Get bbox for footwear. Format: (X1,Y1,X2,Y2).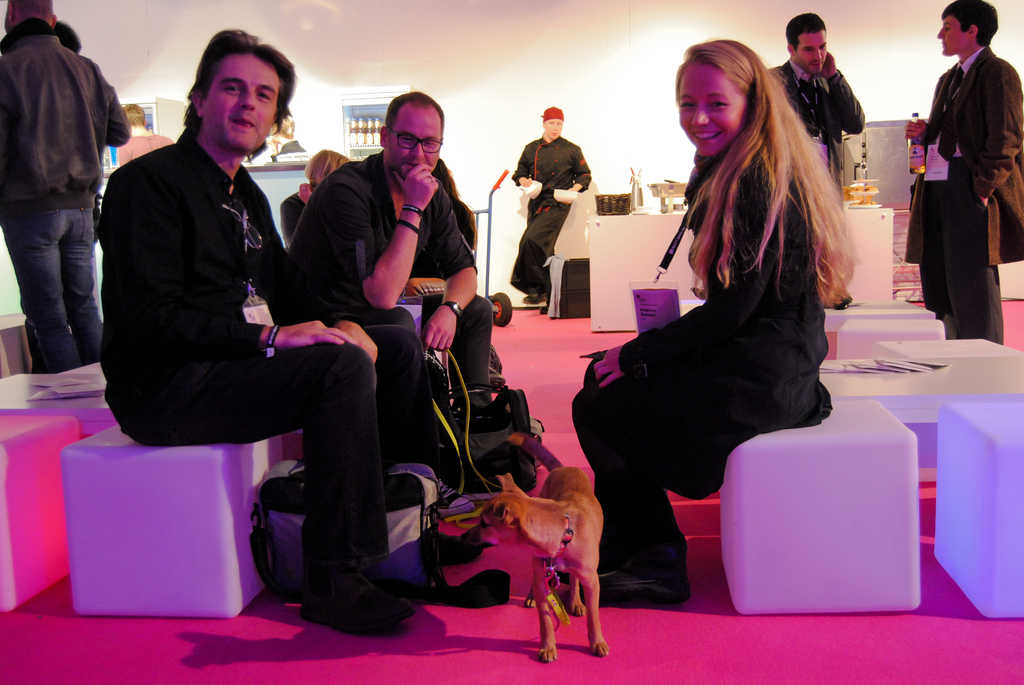
(578,552,689,597).
